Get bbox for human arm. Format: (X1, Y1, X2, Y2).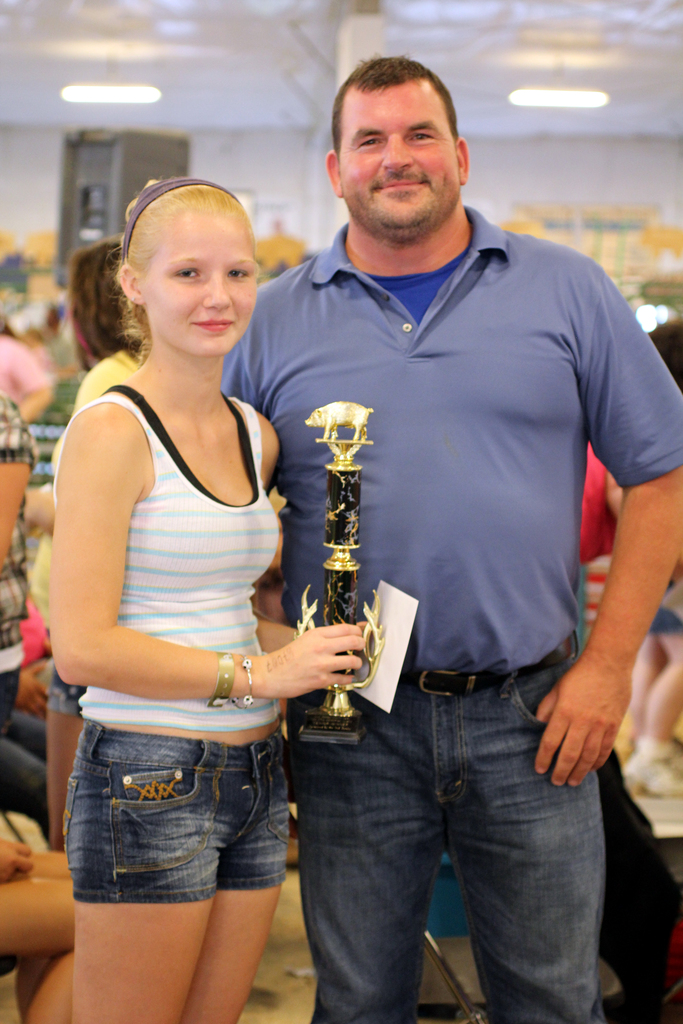
(56, 396, 365, 706).
